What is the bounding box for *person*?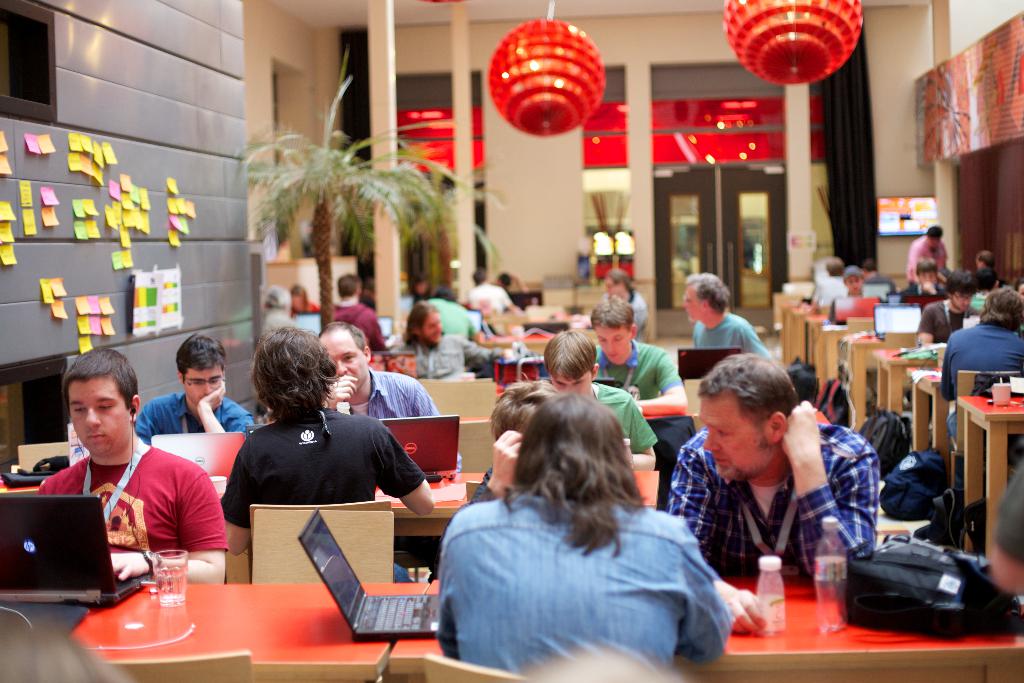
select_region(428, 389, 735, 678).
